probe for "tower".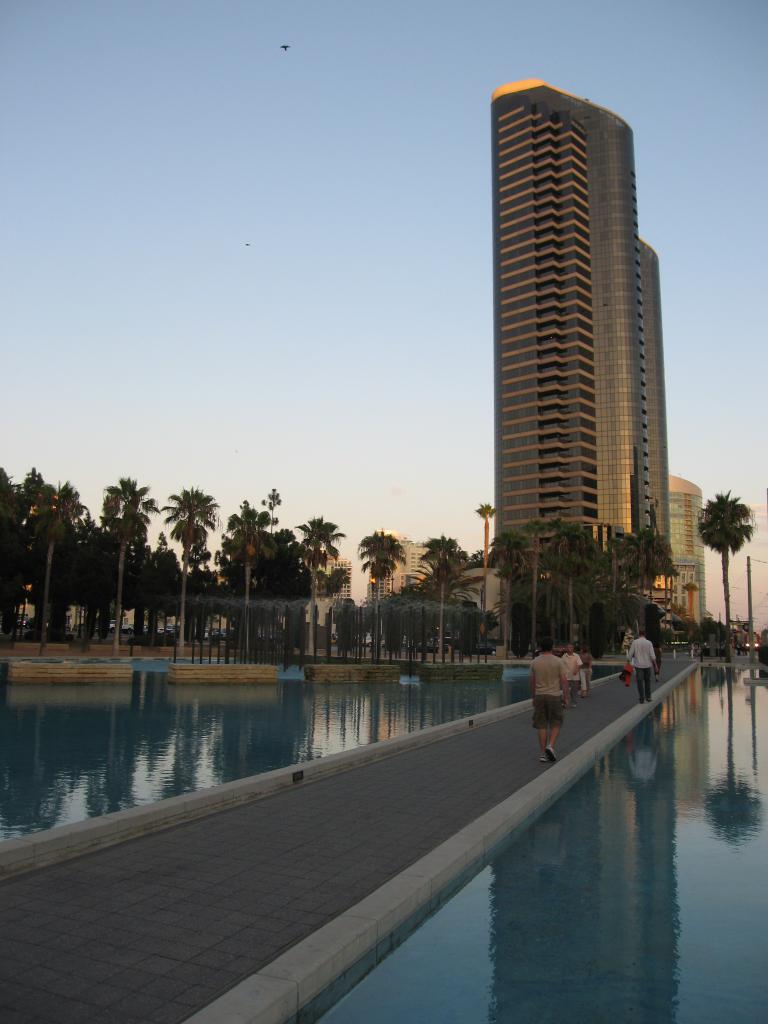
Probe result: detection(472, 115, 685, 566).
